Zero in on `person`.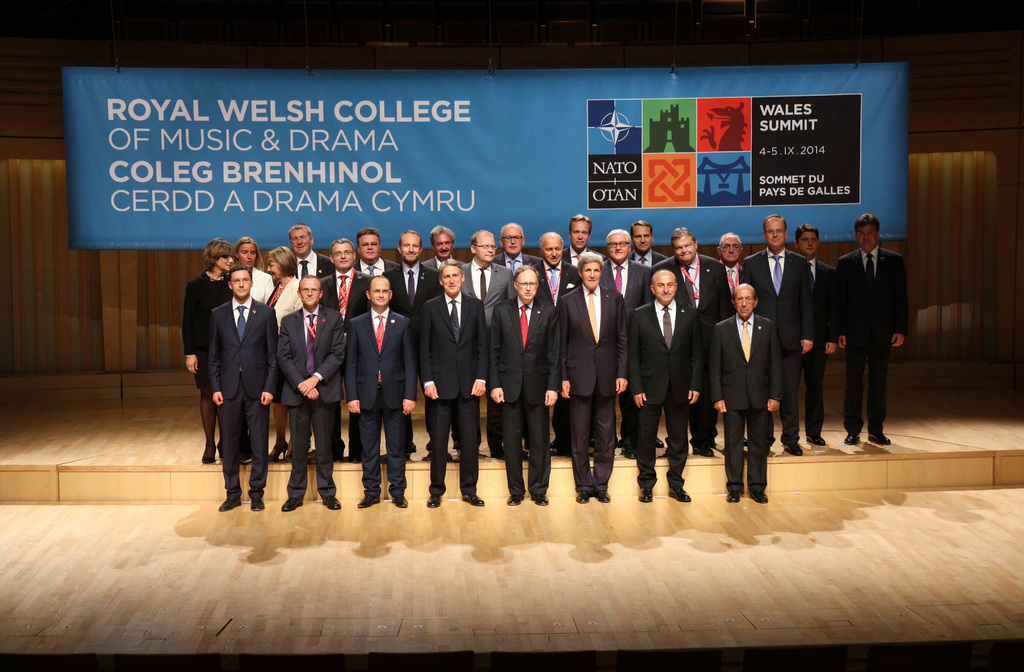
Zeroed in: bbox(633, 232, 706, 503).
